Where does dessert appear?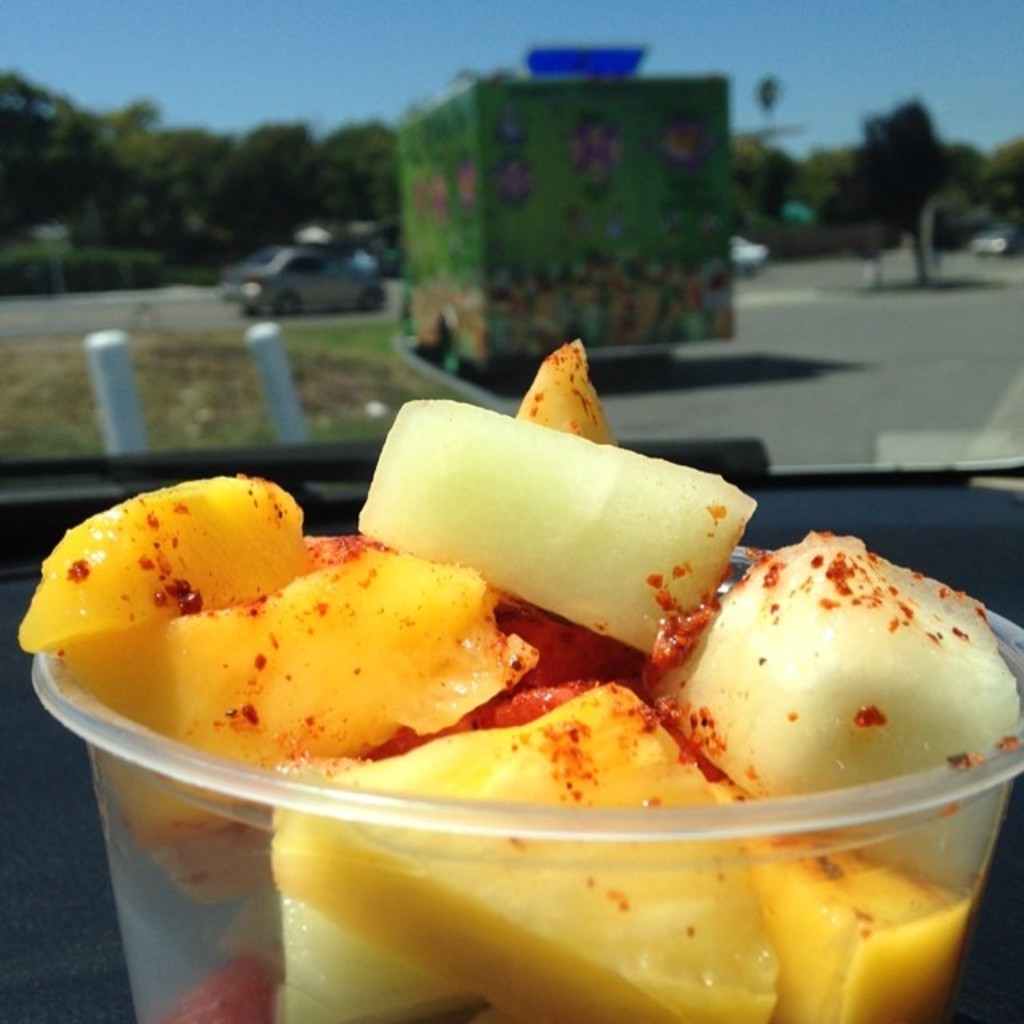
Appears at (left=341, top=402, right=752, bottom=651).
